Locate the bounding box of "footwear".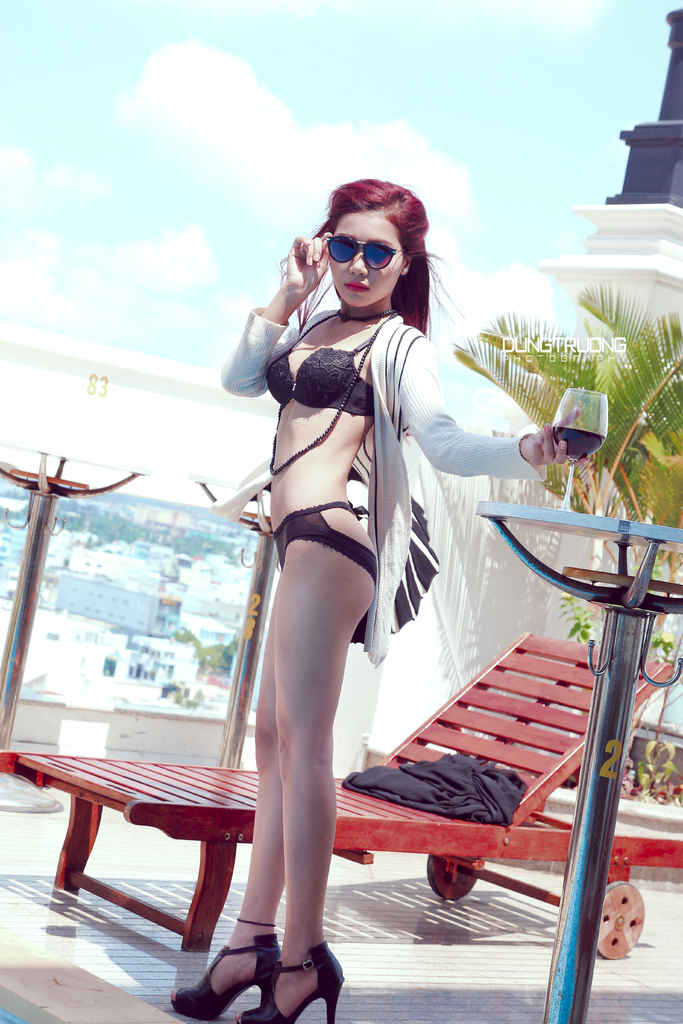
Bounding box: <region>242, 940, 342, 1023</region>.
